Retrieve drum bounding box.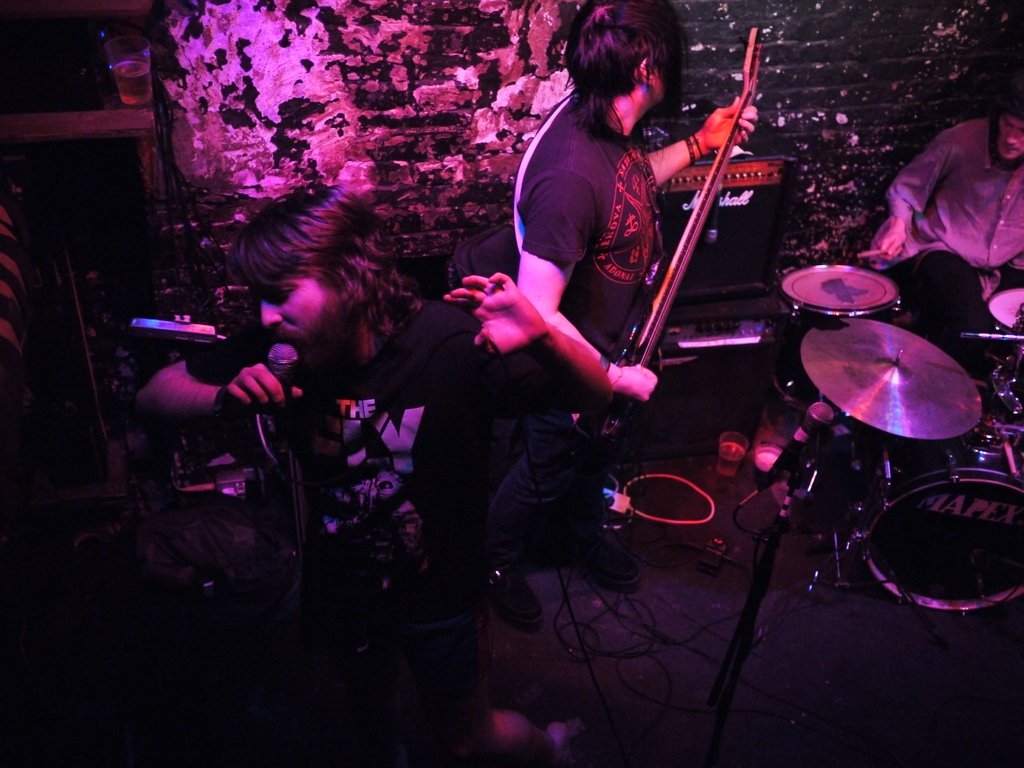
Bounding box: locate(858, 403, 1023, 614).
